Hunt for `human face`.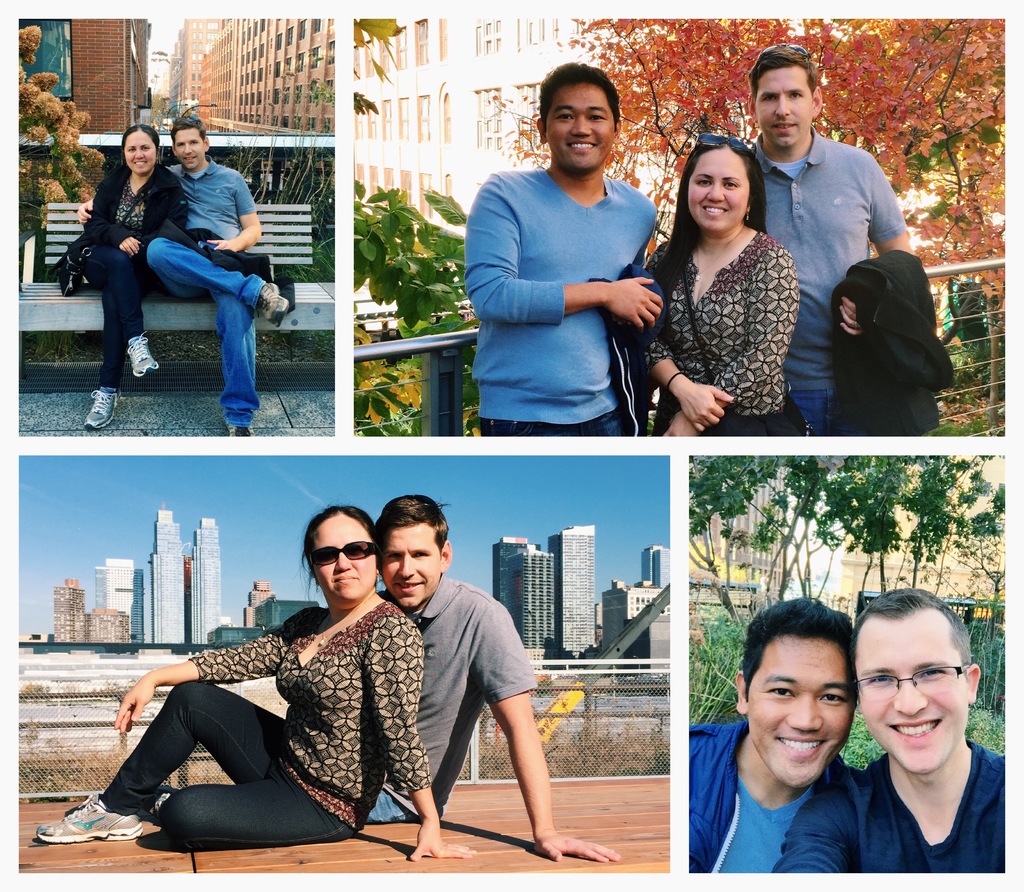
Hunted down at left=687, top=152, right=748, bottom=230.
